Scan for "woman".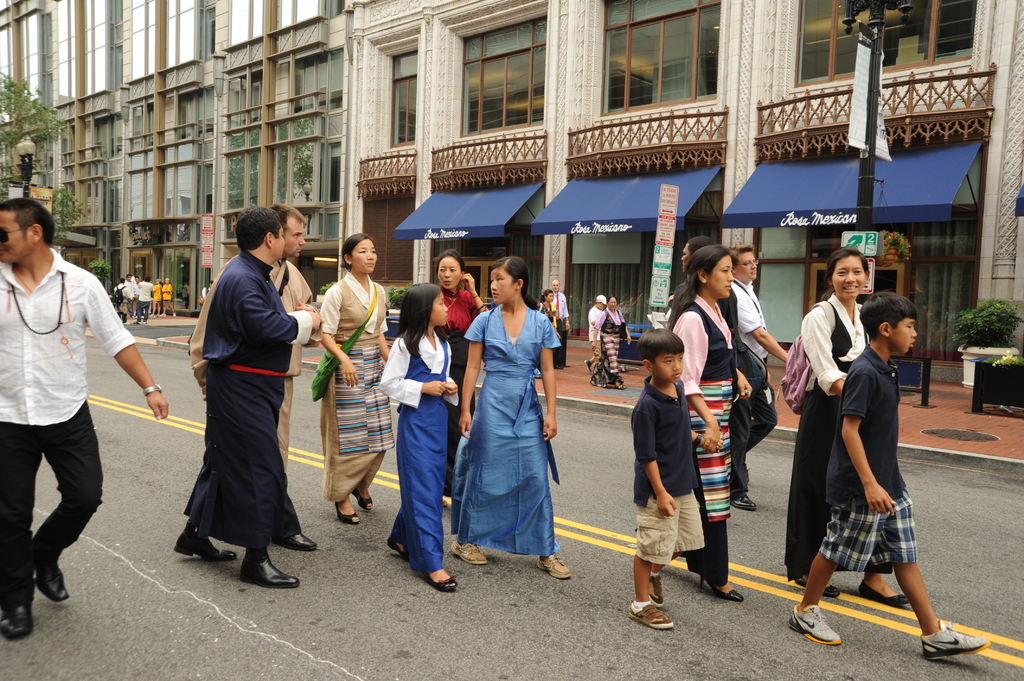
Scan result: detection(319, 230, 392, 527).
